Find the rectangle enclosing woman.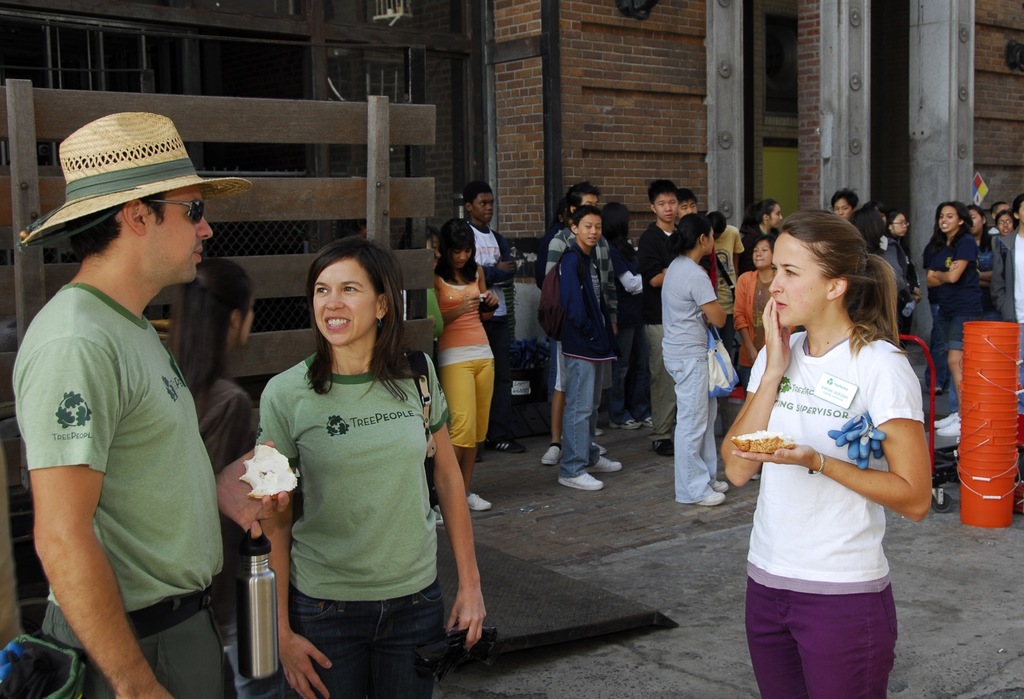
bbox=(659, 211, 743, 507).
